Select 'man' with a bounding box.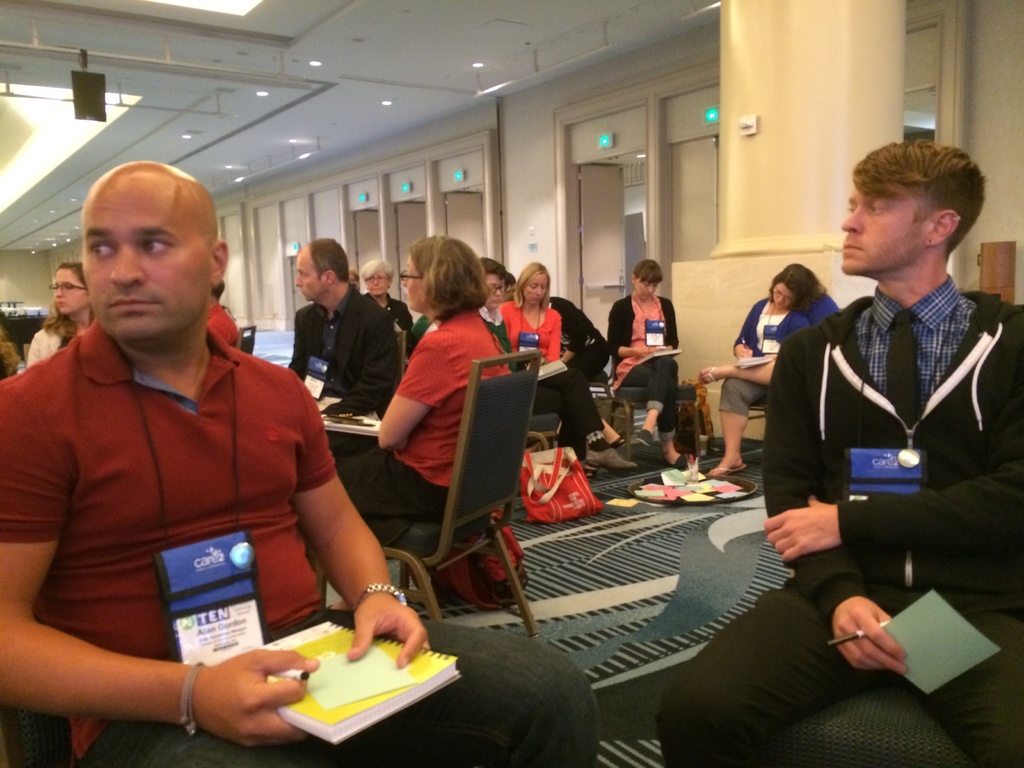
BBox(5, 163, 376, 730).
